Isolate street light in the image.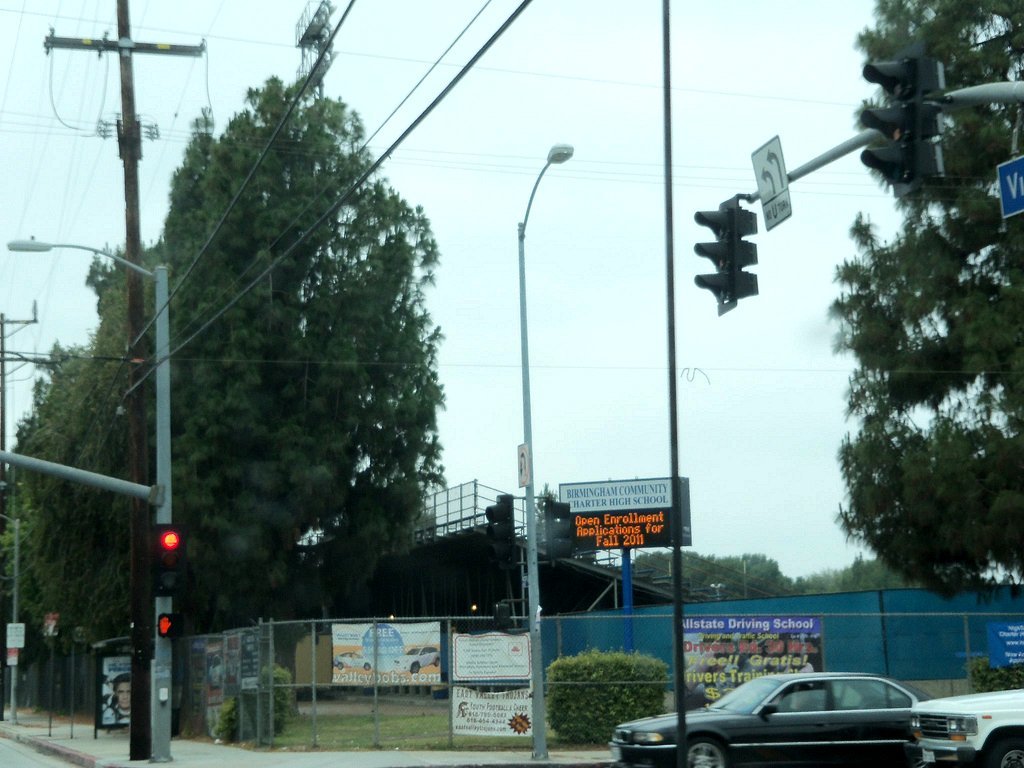
Isolated region: bbox(520, 144, 573, 757).
